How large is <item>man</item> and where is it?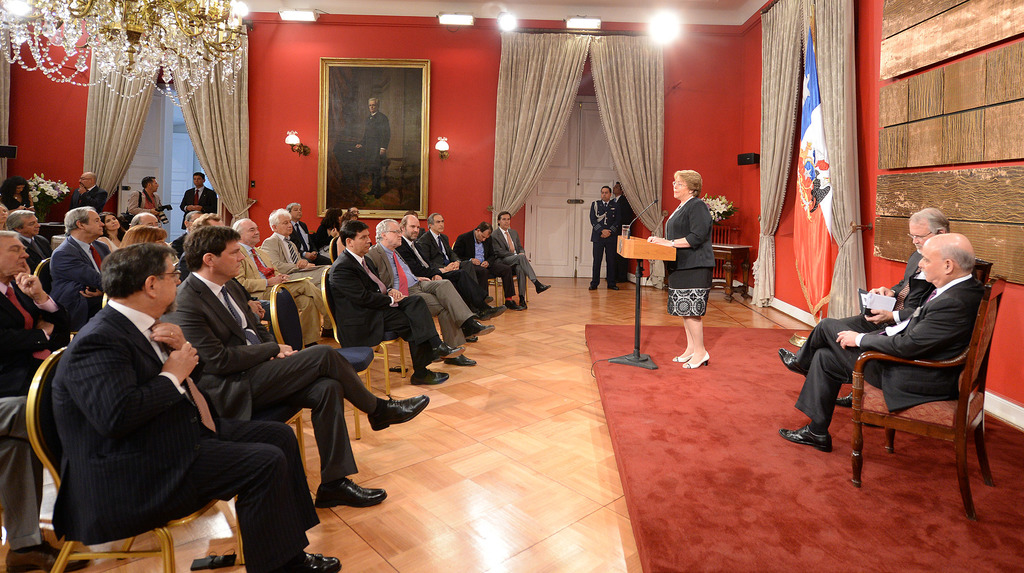
Bounding box: locate(324, 222, 456, 388).
